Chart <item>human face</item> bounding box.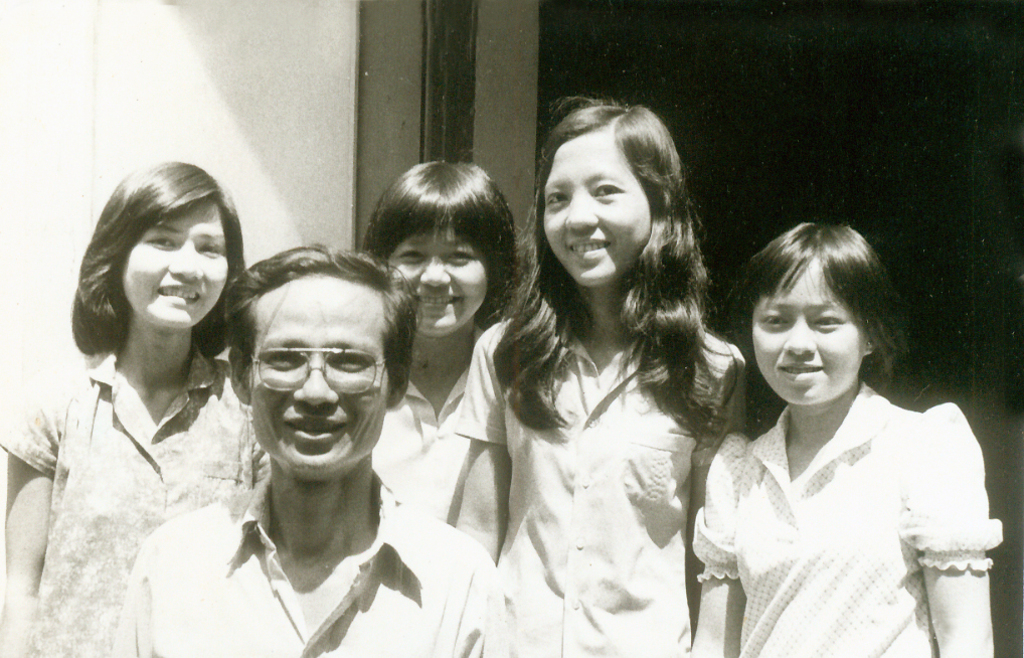
Charted: crop(544, 143, 652, 280).
